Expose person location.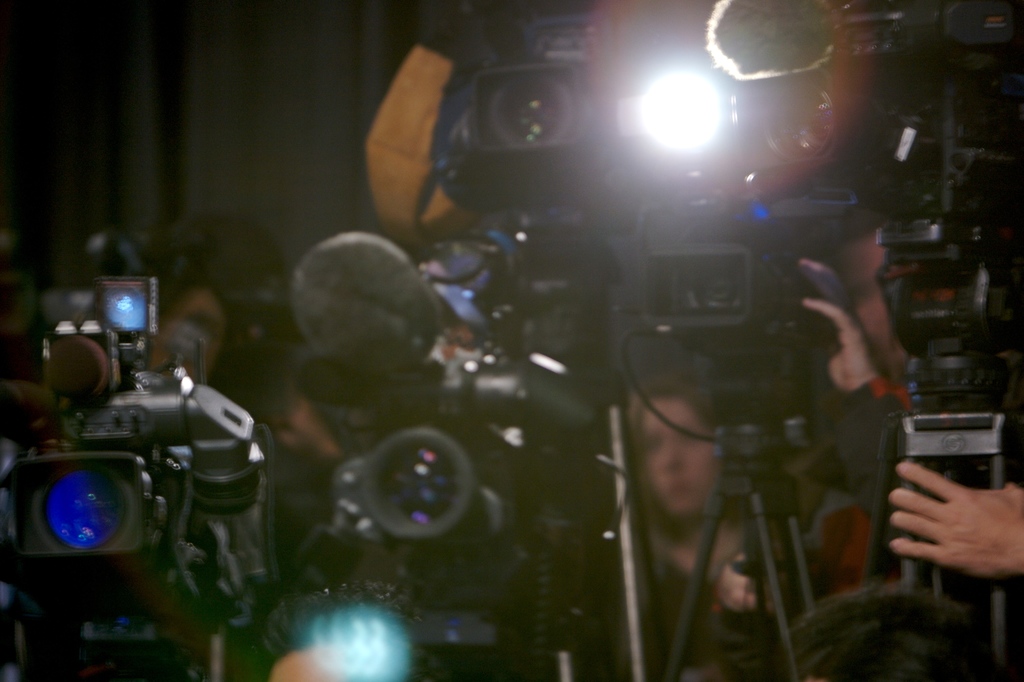
Exposed at {"left": 620, "top": 367, "right": 774, "bottom": 620}.
